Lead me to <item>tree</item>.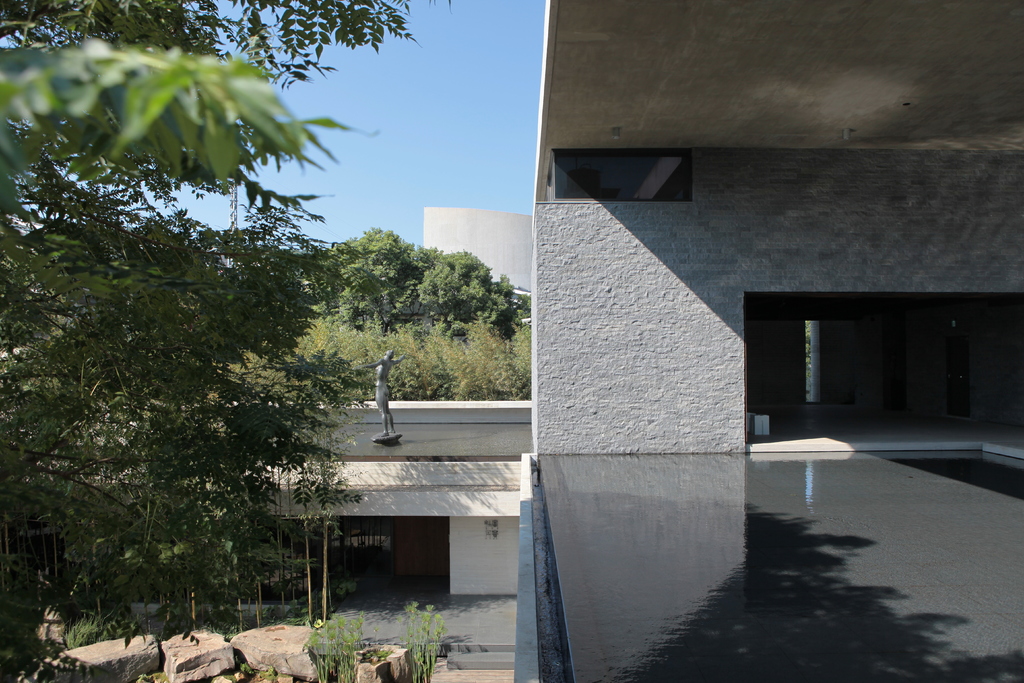
Lead to region(0, 40, 372, 188).
